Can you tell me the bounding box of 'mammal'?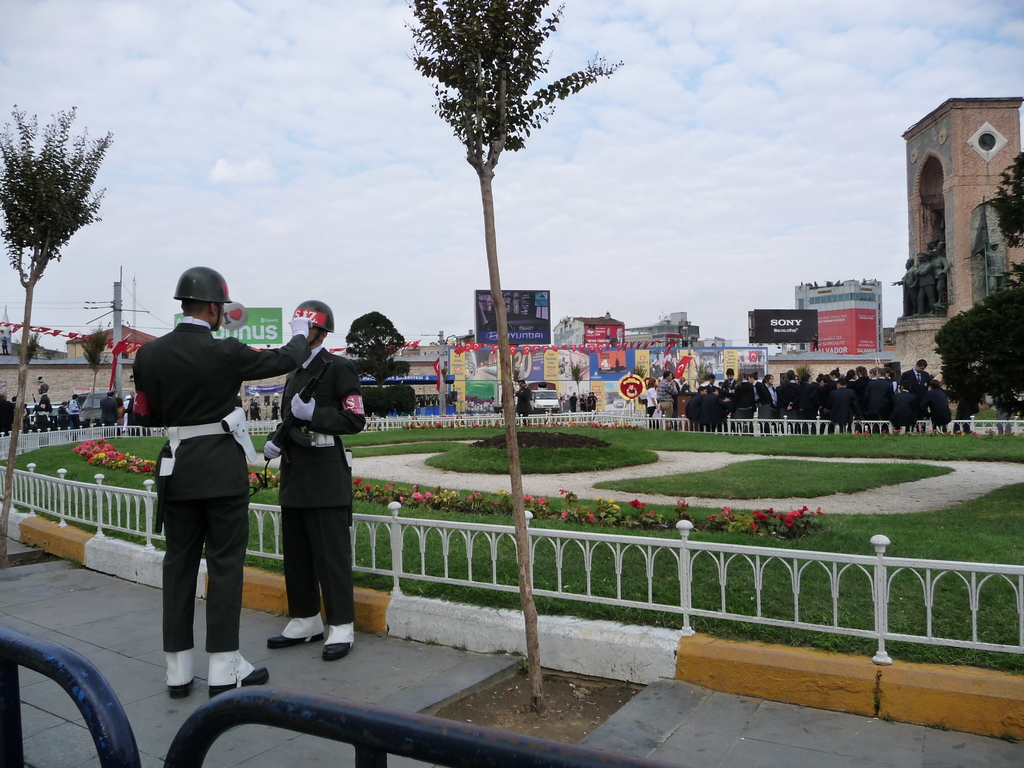
pyautogui.locateOnScreen(116, 399, 128, 426).
